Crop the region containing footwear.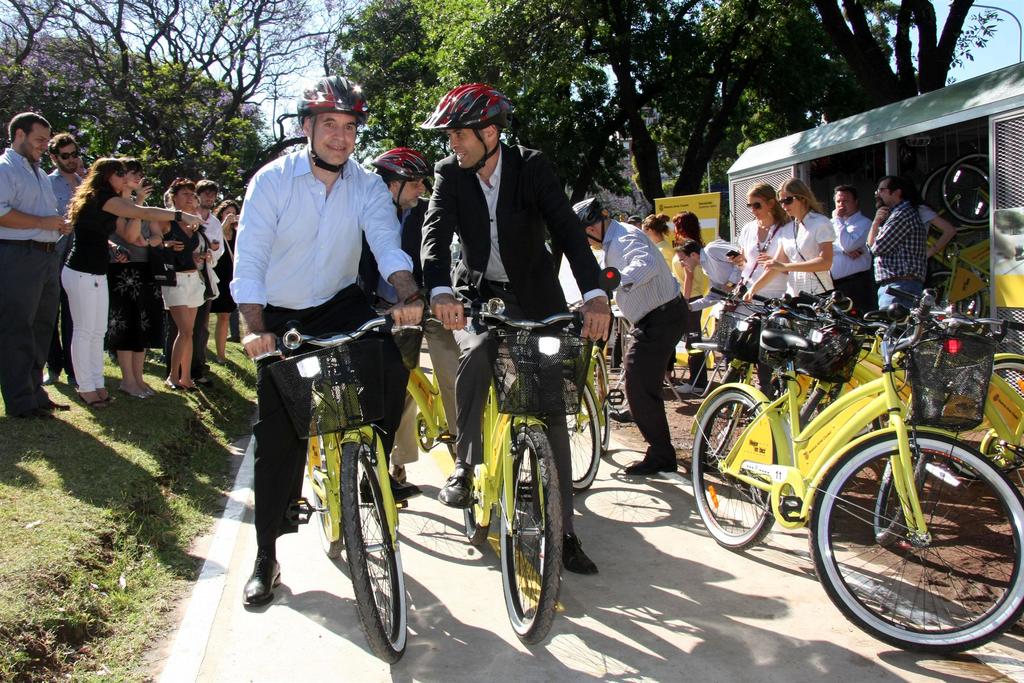
Crop region: box(607, 409, 634, 424).
